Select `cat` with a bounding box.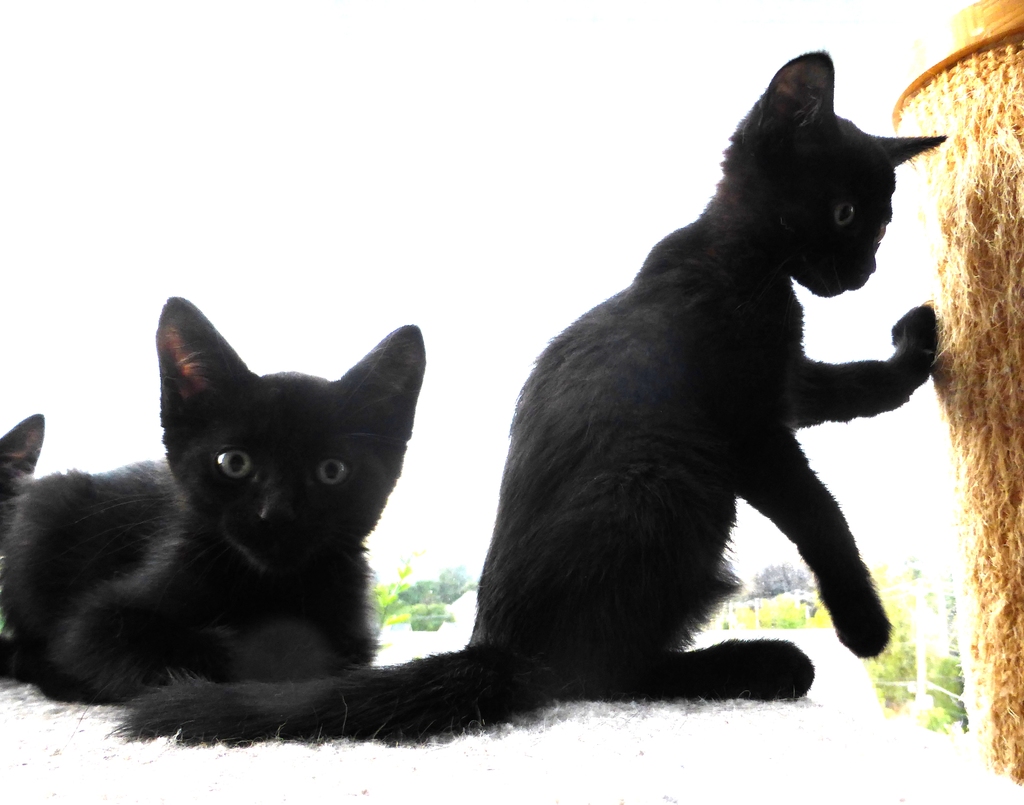
{"x1": 0, "y1": 291, "x2": 426, "y2": 709}.
